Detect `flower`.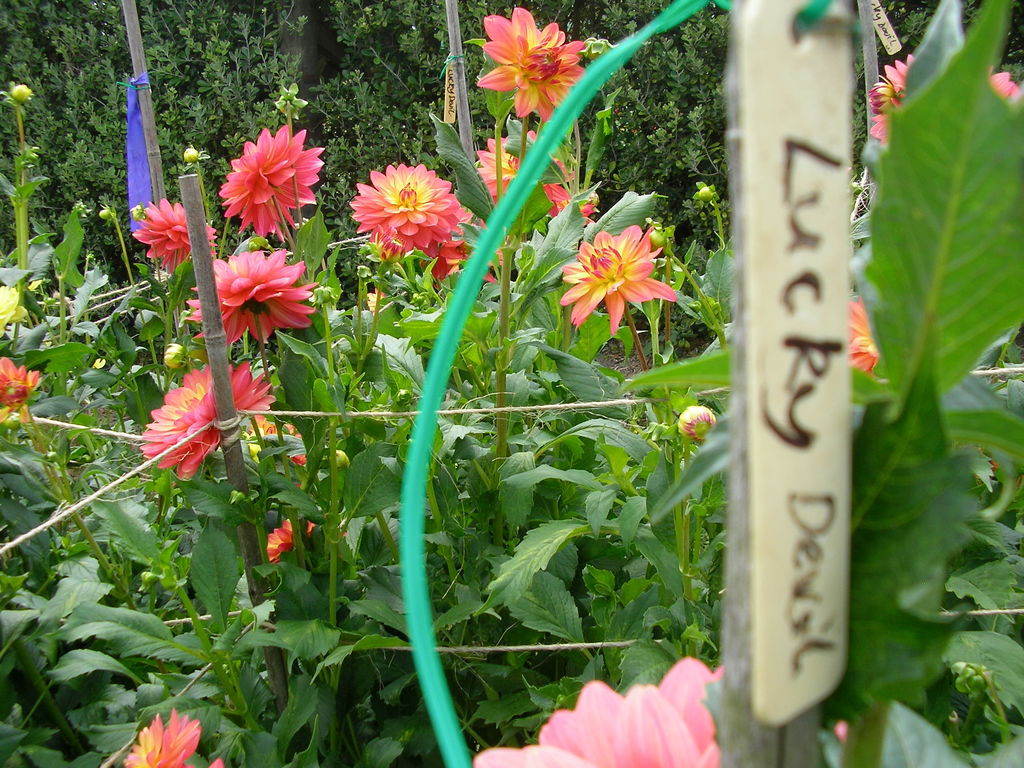
Detected at l=0, t=356, r=37, b=430.
